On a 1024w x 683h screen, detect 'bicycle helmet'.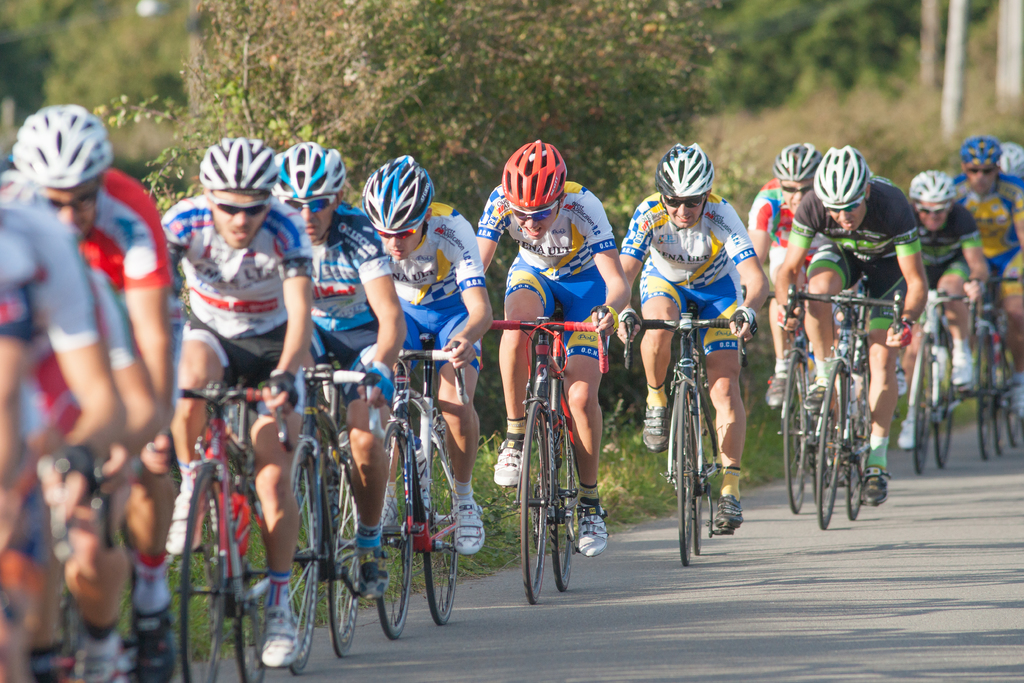
rect(359, 146, 434, 235).
